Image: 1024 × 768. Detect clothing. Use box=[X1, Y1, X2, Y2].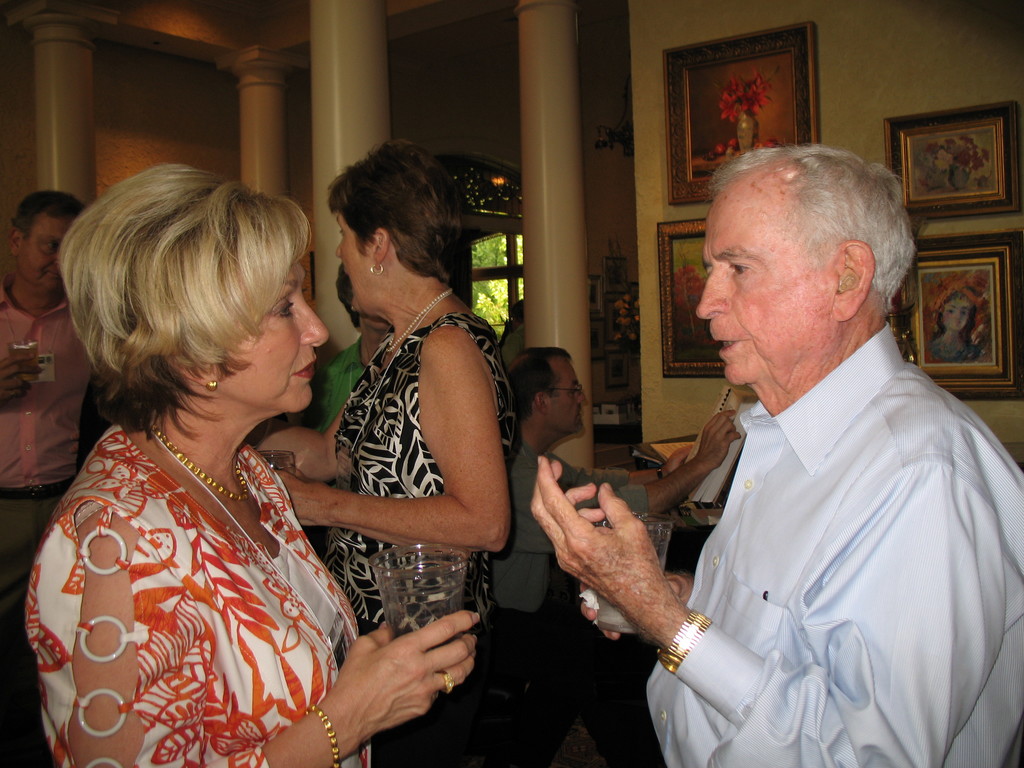
box=[0, 280, 94, 767].
